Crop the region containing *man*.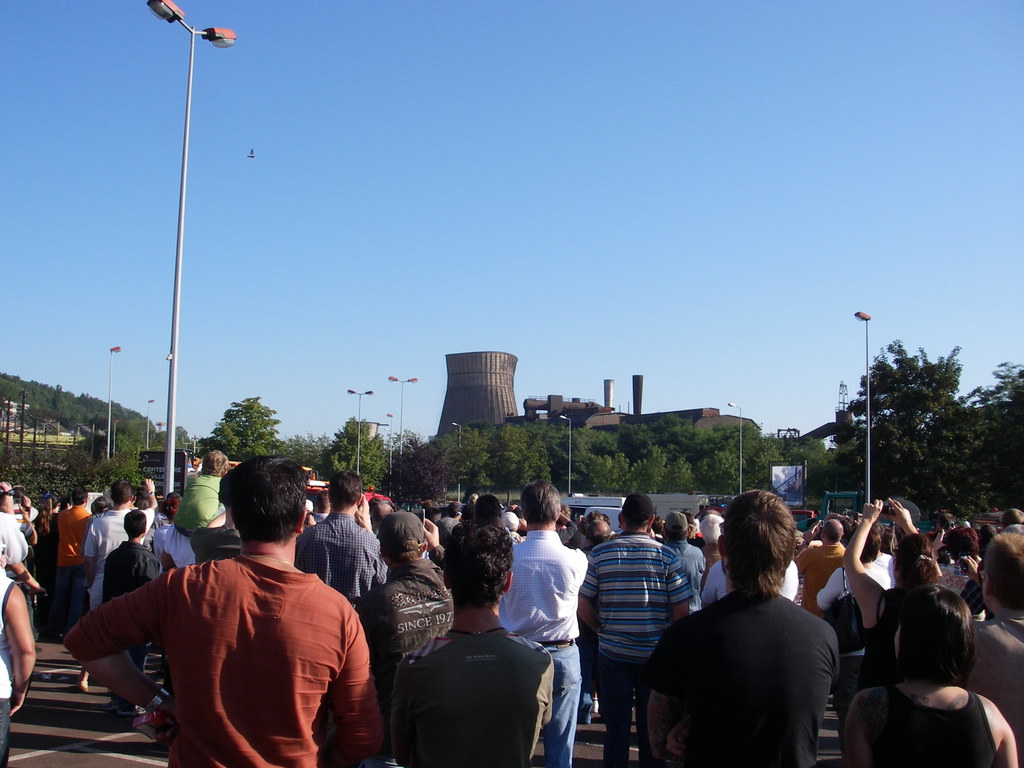
Crop region: <box>640,483,852,767</box>.
